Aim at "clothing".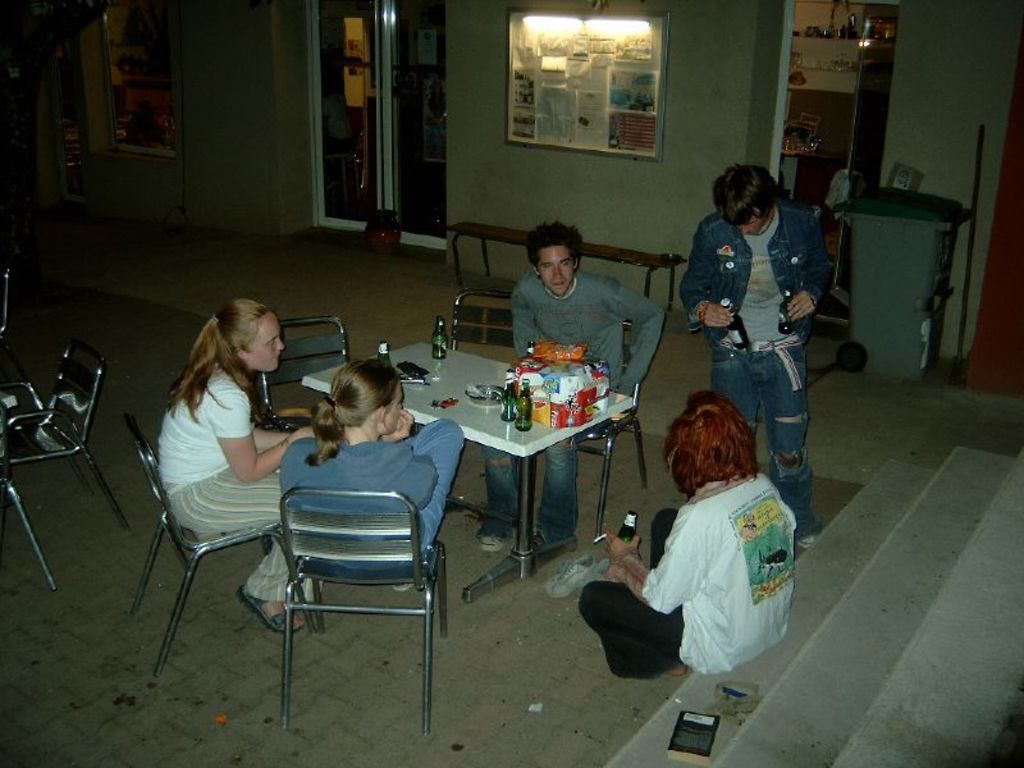
Aimed at (left=581, top=475, right=797, bottom=677).
